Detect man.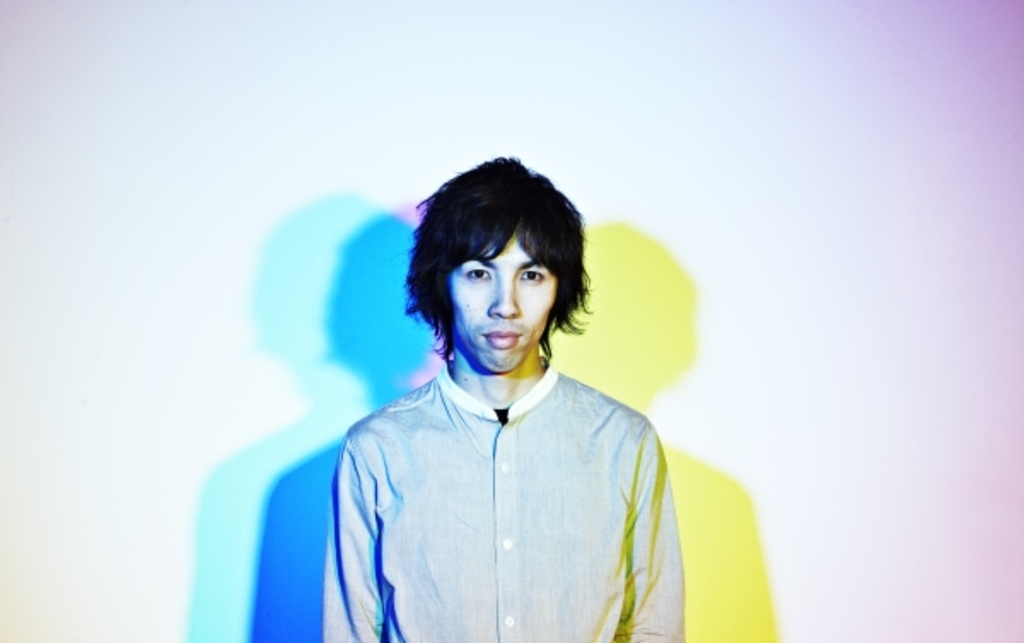
Detected at box(319, 159, 691, 641).
